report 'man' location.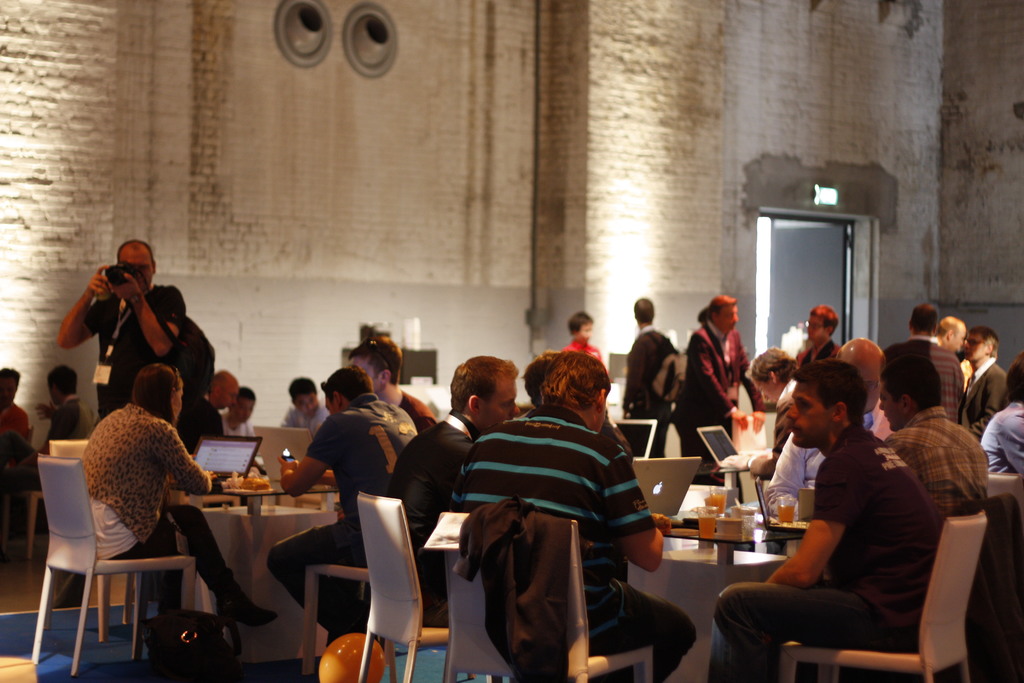
Report: 936, 319, 968, 349.
